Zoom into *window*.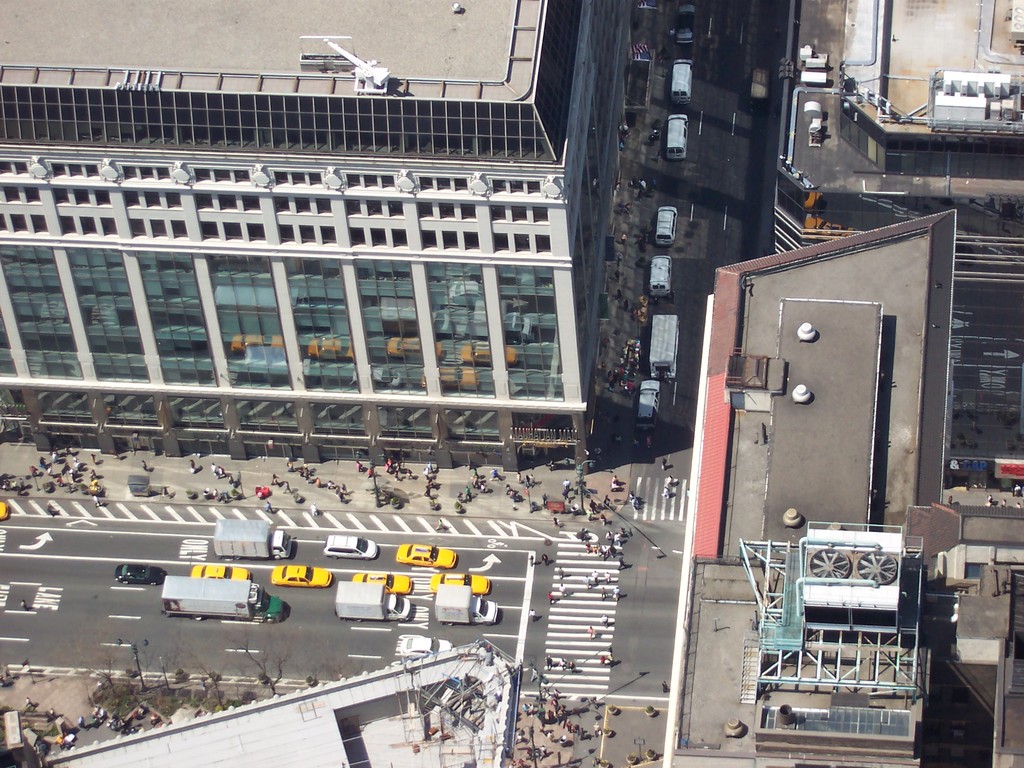
Zoom target: (x1=534, y1=233, x2=553, y2=253).
